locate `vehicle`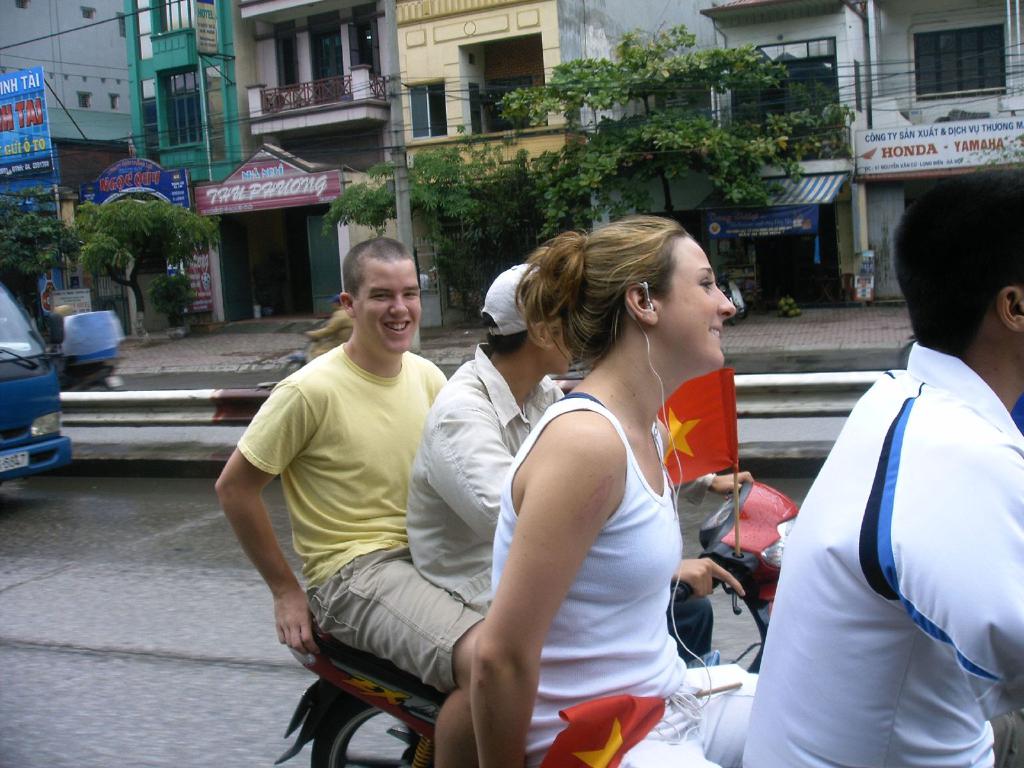
[0,276,72,484]
